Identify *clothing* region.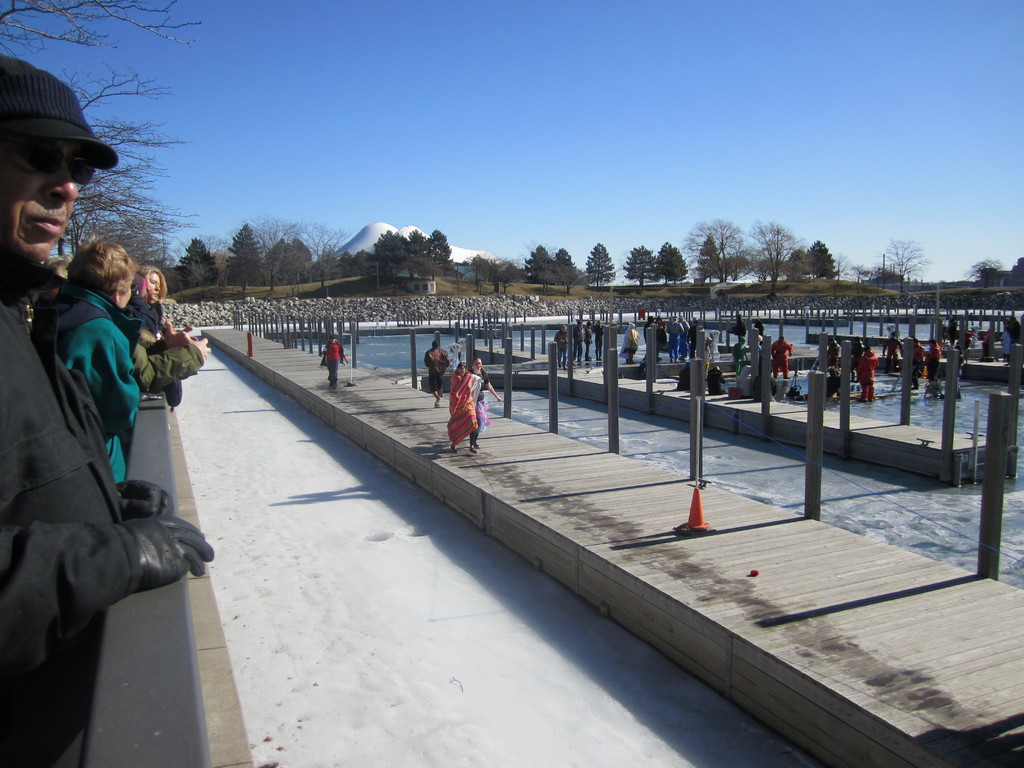
Region: box(857, 349, 878, 396).
